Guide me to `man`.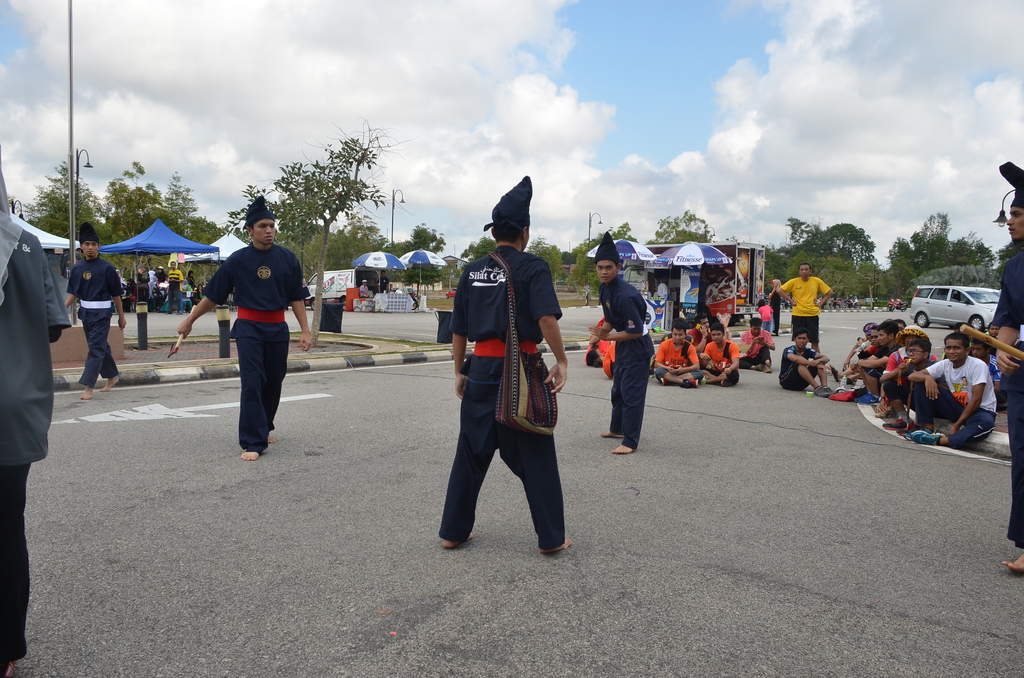
Guidance: region(378, 268, 388, 289).
